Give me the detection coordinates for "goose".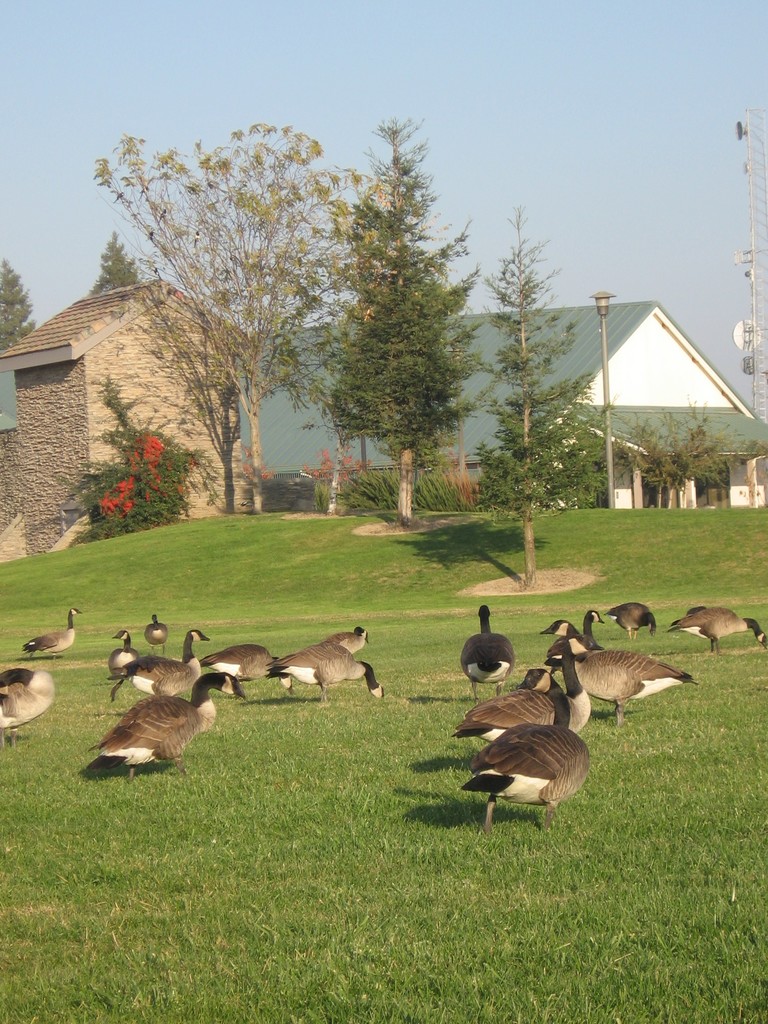
(left=107, top=627, right=145, bottom=685).
